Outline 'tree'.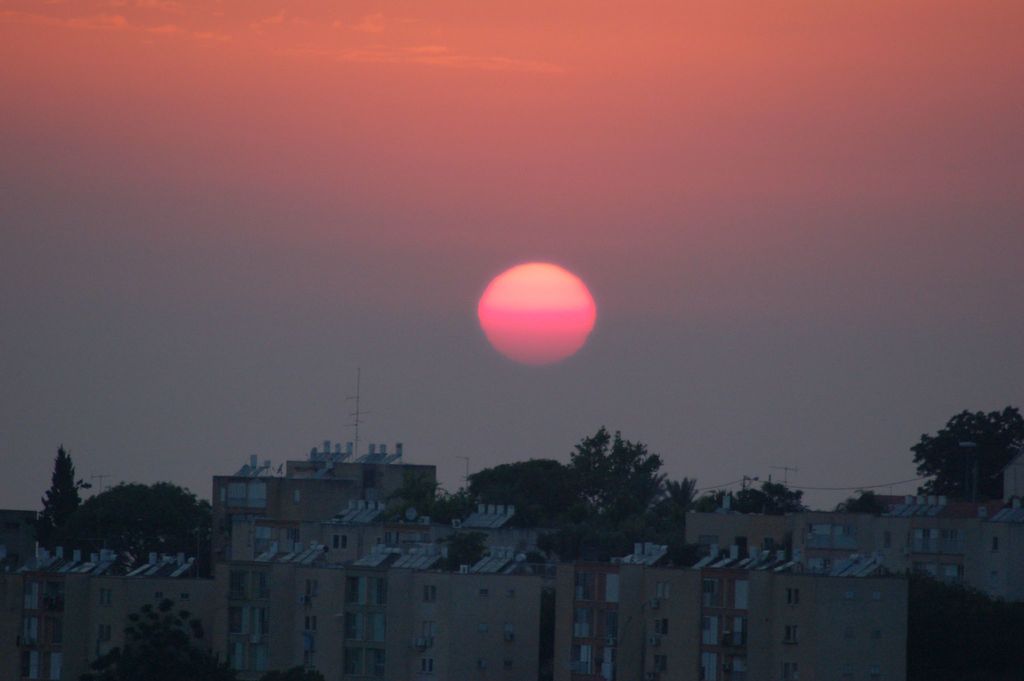
Outline: (x1=85, y1=602, x2=241, y2=680).
